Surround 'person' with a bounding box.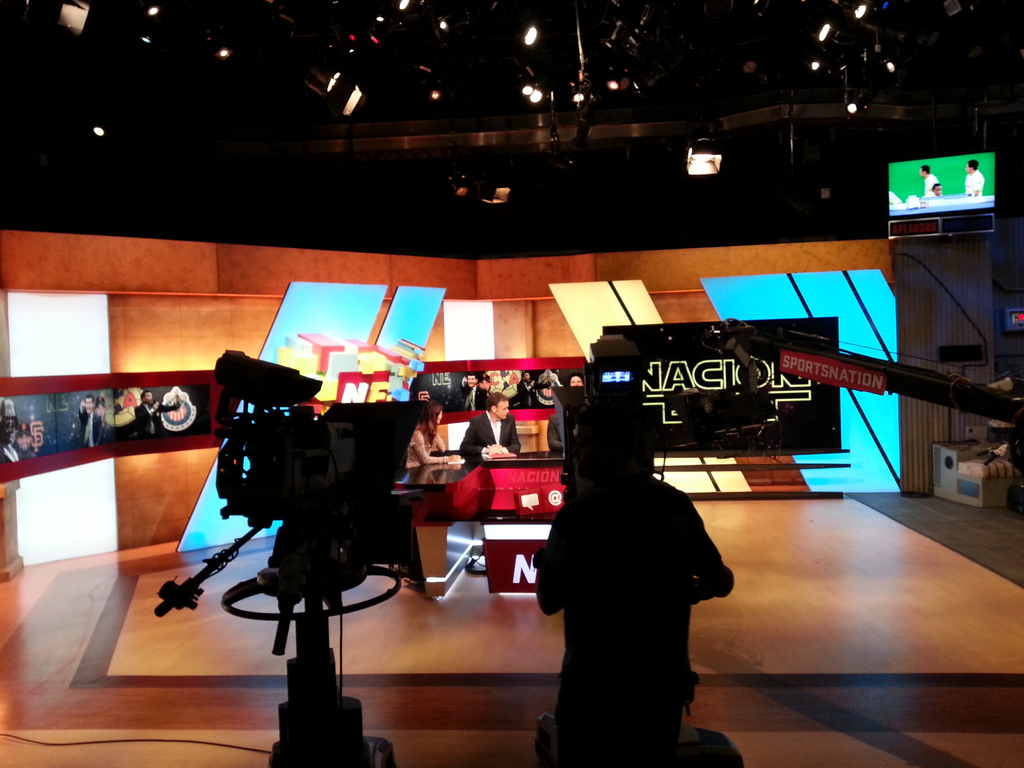
[463,396,529,461].
